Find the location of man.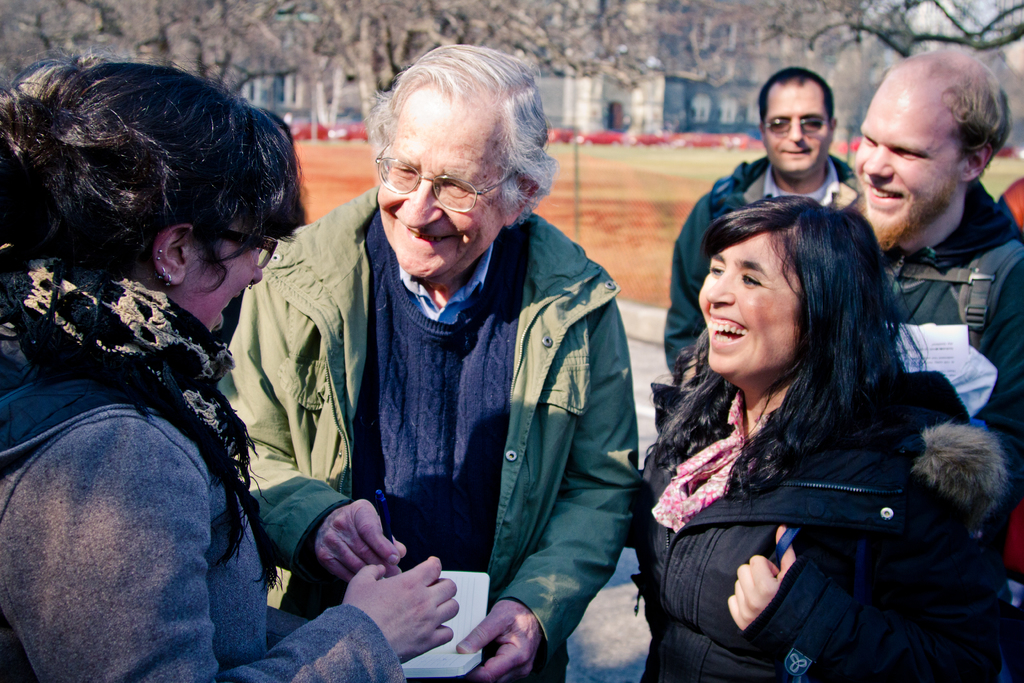
Location: (left=666, top=64, right=859, bottom=377).
